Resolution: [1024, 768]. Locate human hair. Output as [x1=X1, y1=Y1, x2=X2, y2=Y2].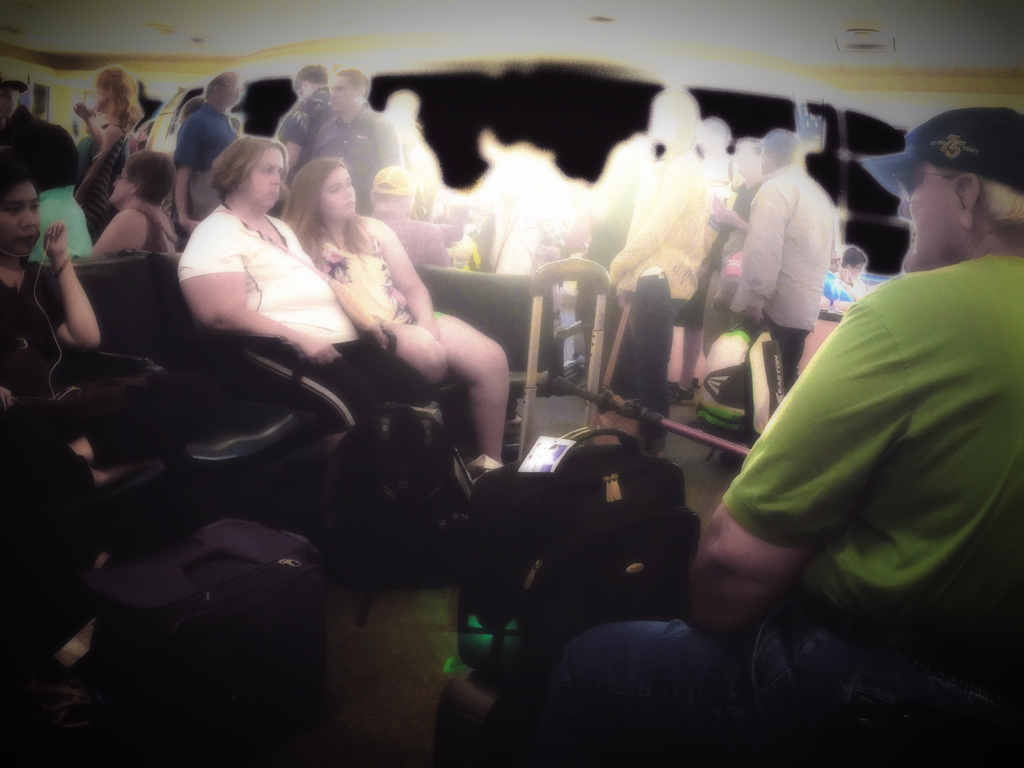
[x1=93, y1=69, x2=142, y2=136].
